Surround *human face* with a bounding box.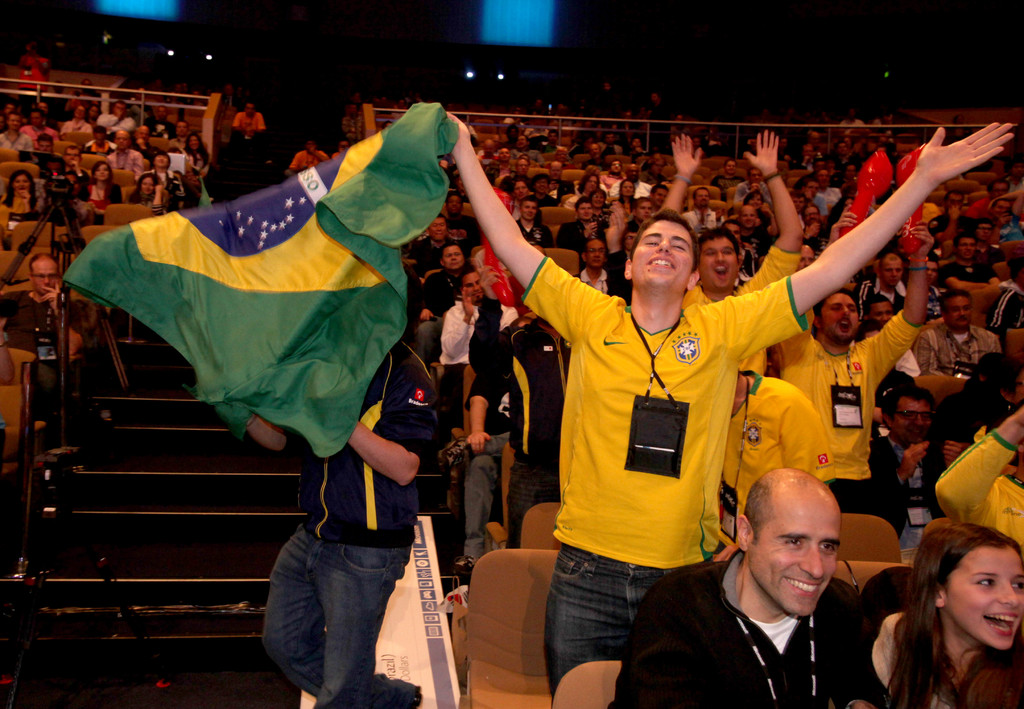
<region>141, 173, 152, 195</region>.
